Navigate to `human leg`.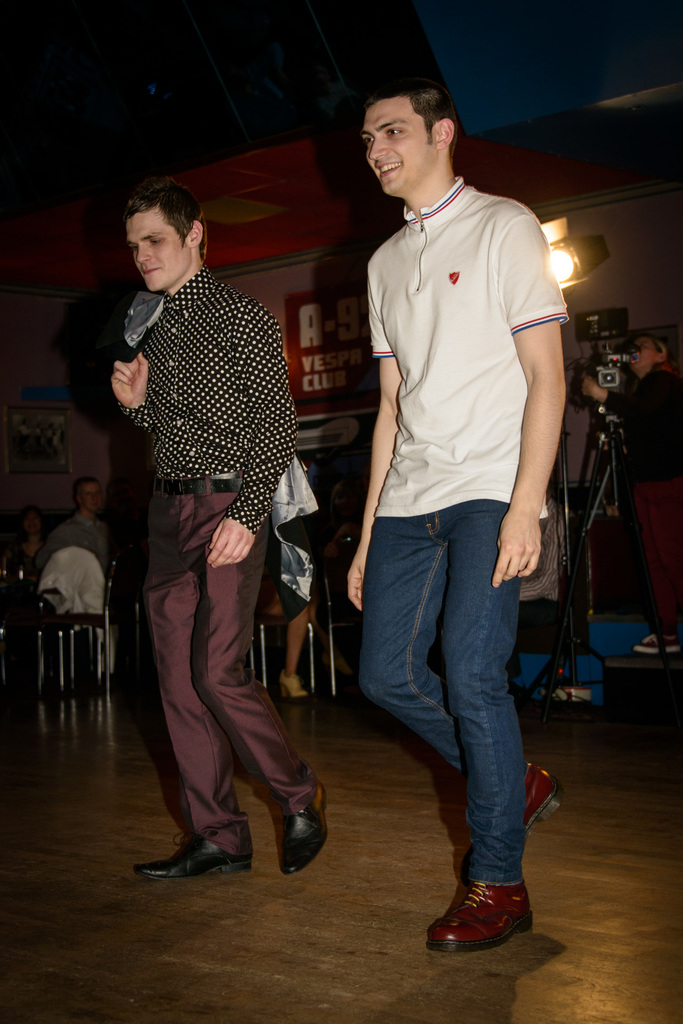
Navigation target: (x1=131, y1=469, x2=255, y2=875).
